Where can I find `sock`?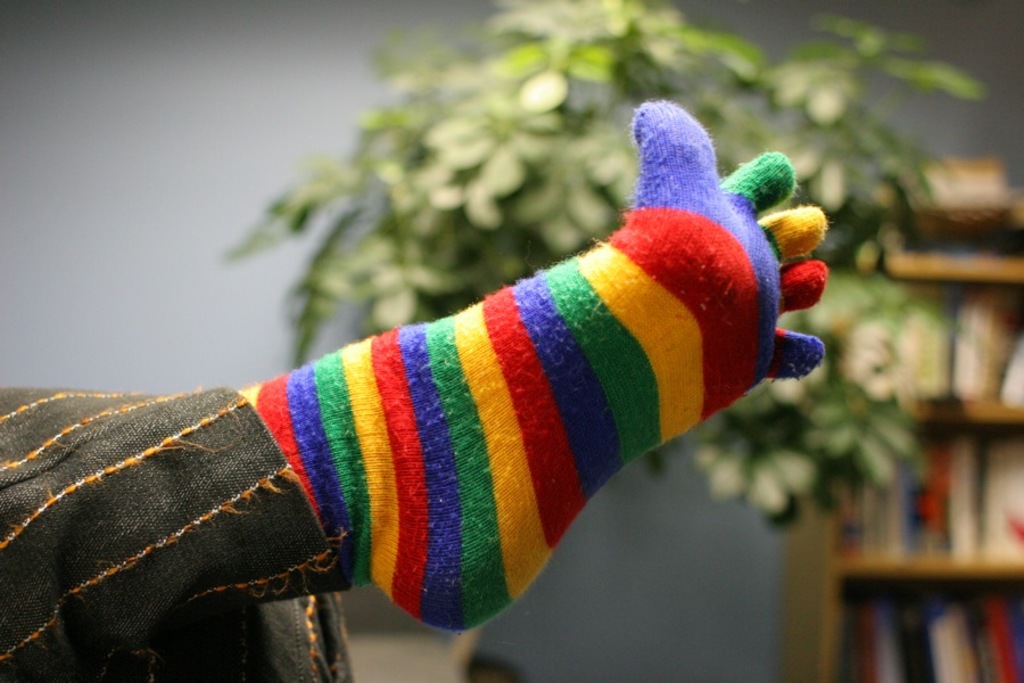
You can find it at rect(243, 94, 831, 634).
